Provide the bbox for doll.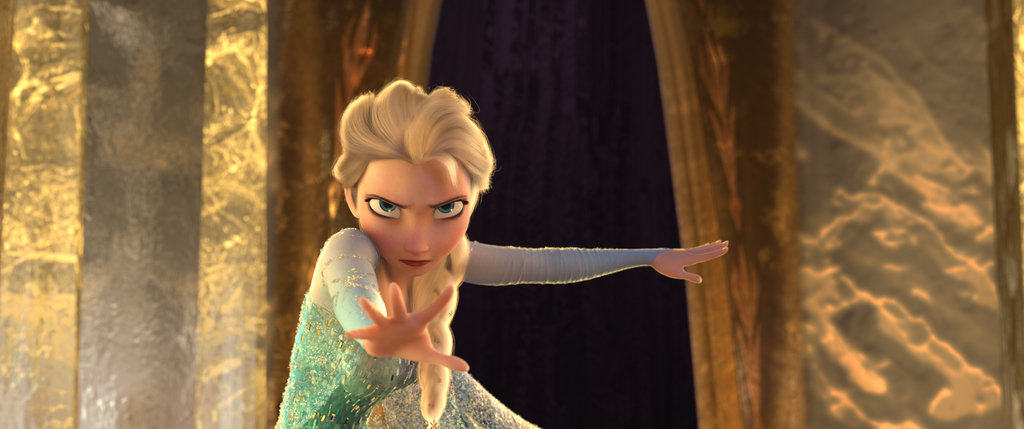
(x1=272, y1=96, x2=642, y2=419).
